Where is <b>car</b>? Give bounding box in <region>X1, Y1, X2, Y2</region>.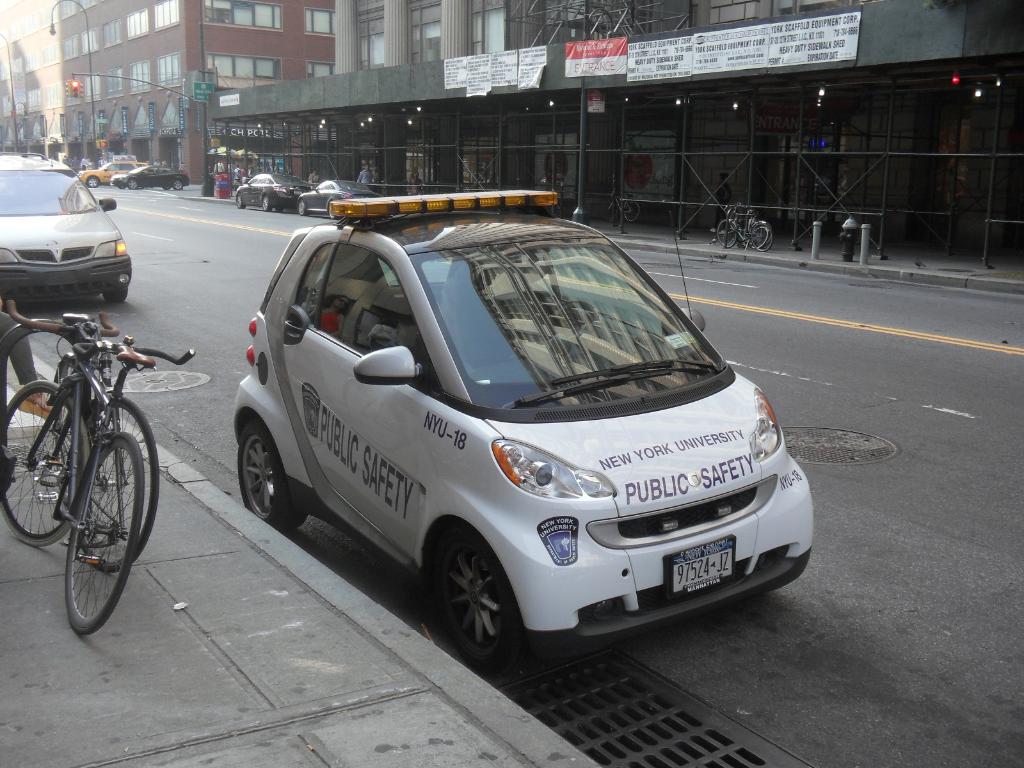
<region>0, 150, 133, 301</region>.
